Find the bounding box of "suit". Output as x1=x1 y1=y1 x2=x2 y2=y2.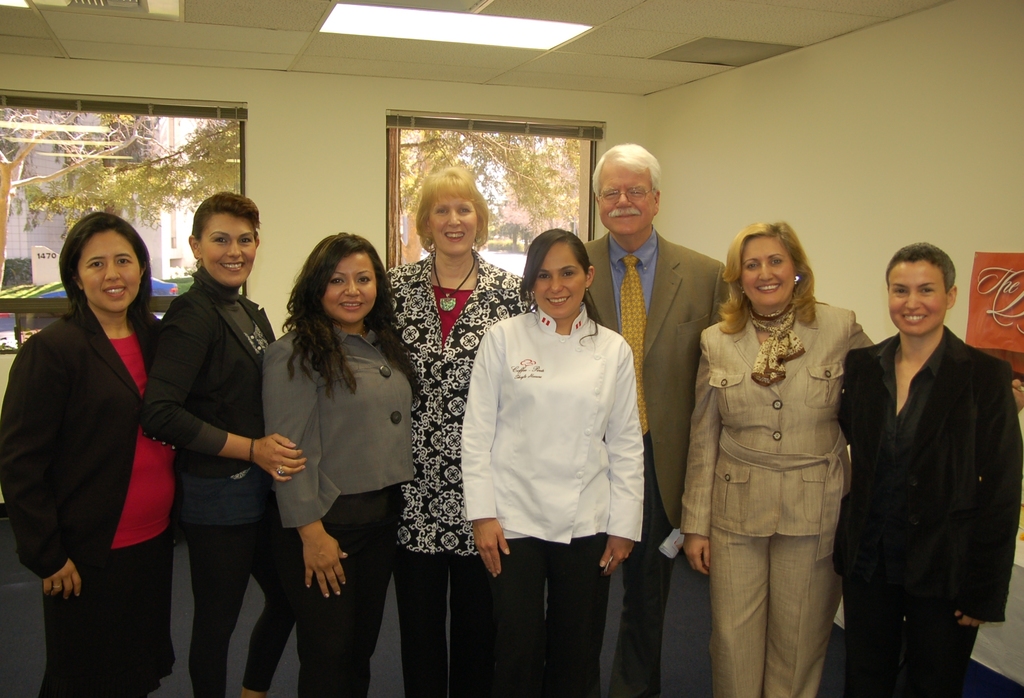
x1=584 y1=224 x2=733 y2=697.
